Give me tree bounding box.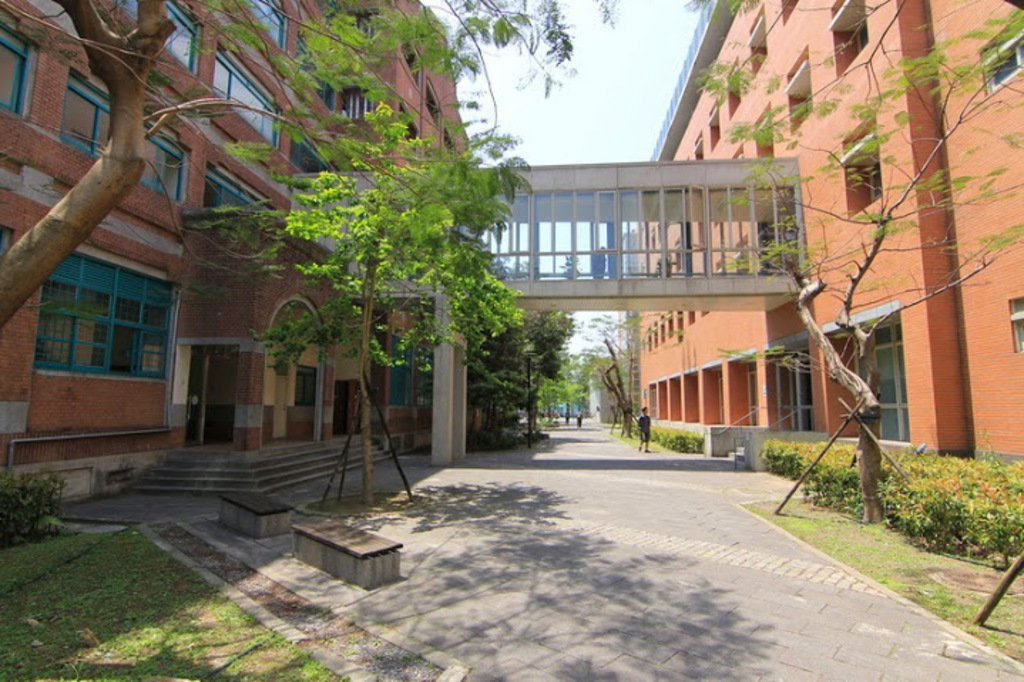
[207,155,426,505].
